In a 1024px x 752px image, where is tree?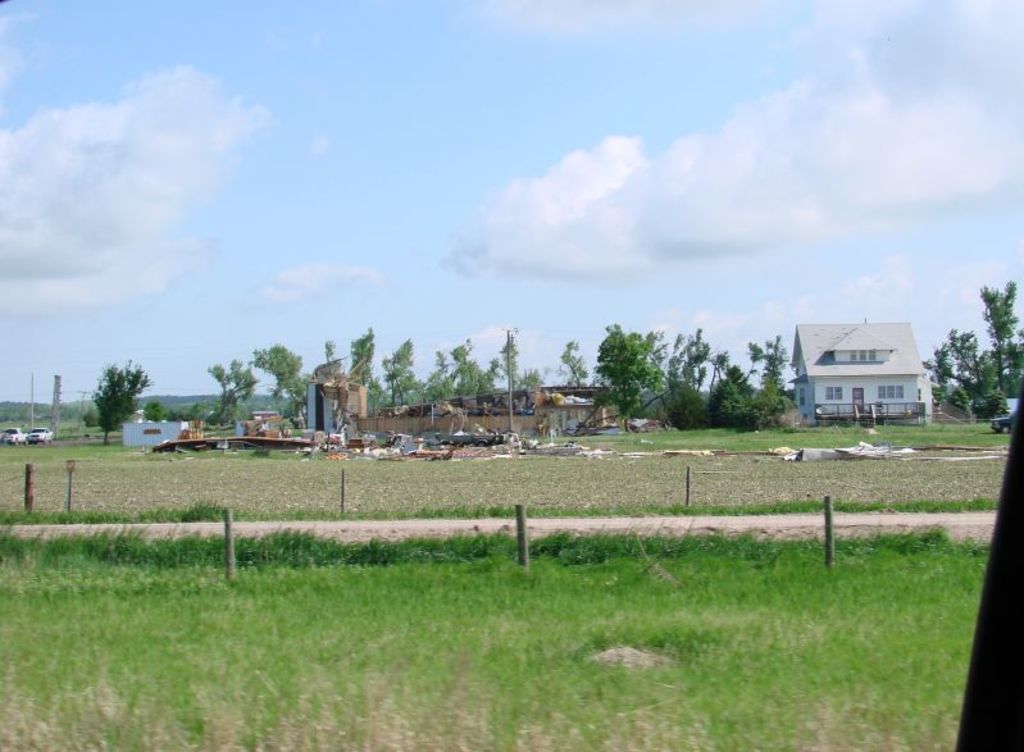
(x1=379, y1=339, x2=417, y2=406).
